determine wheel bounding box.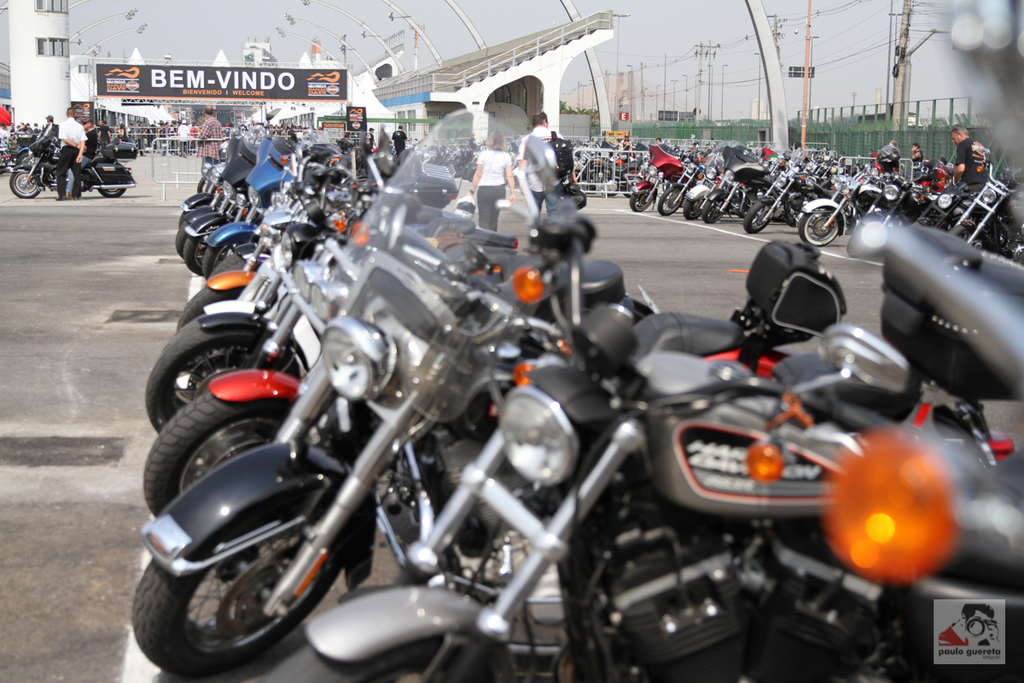
Determined: locate(660, 185, 684, 217).
